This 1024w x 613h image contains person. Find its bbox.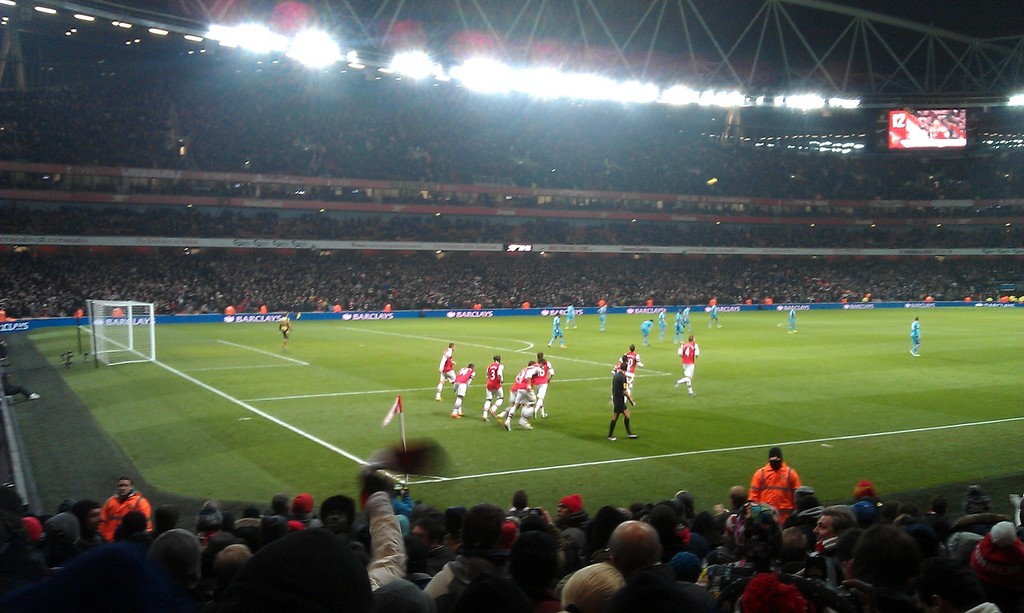
rect(611, 341, 645, 400).
